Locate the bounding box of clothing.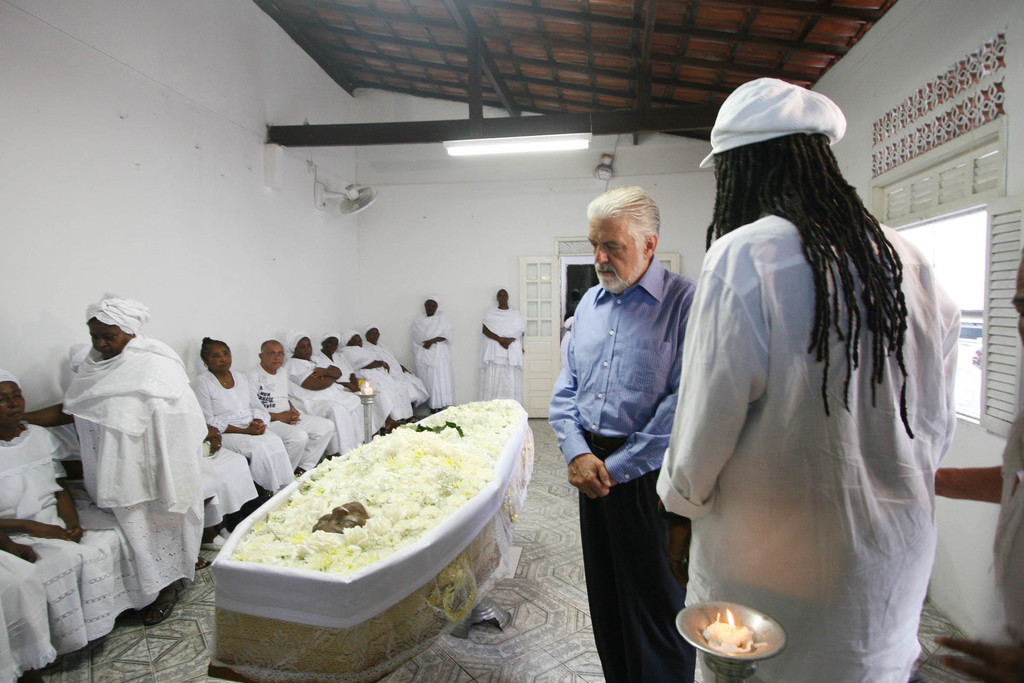
Bounding box: (left=287, top=356, right=369, bottom=451).
